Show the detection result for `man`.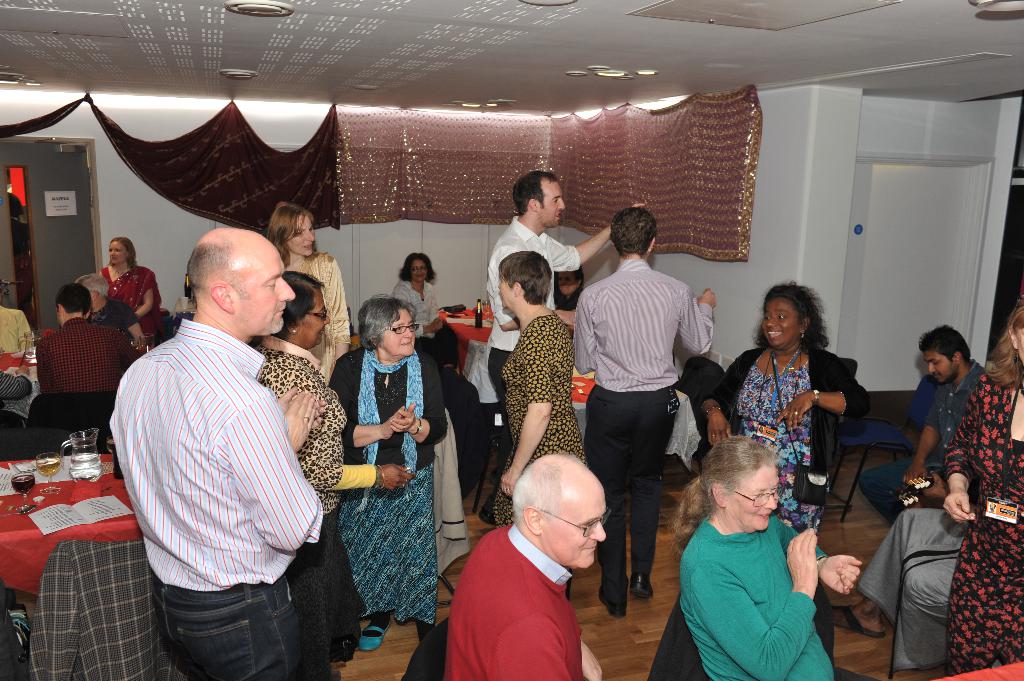
<bbox>481, 173, 652, 515</bbox>.
